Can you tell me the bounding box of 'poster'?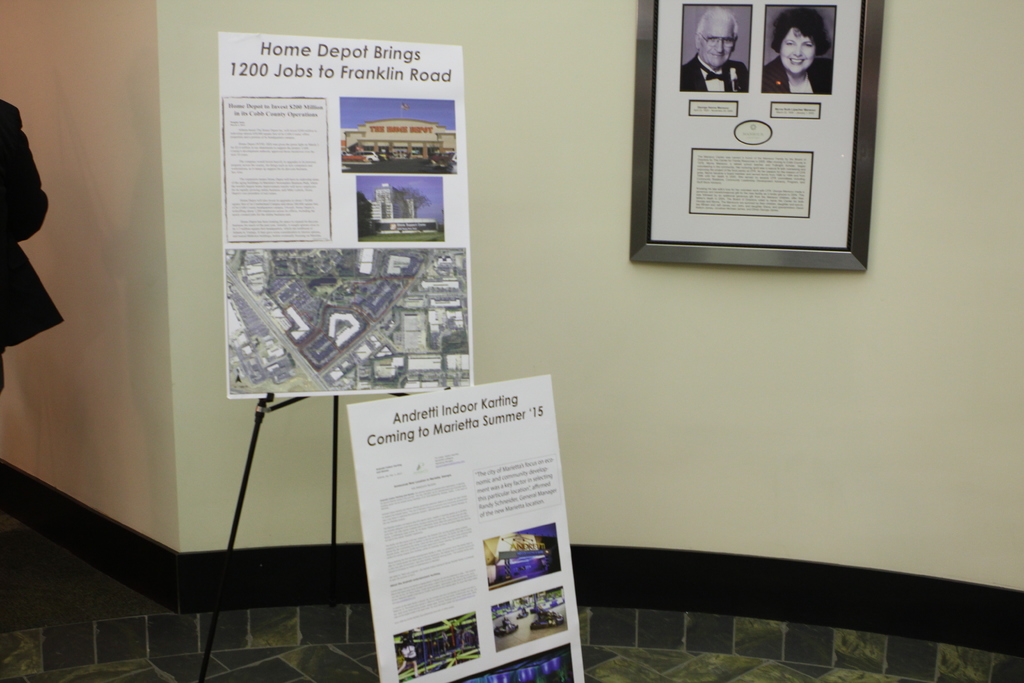
[left=220, top=26, right=467, bottom=396].
